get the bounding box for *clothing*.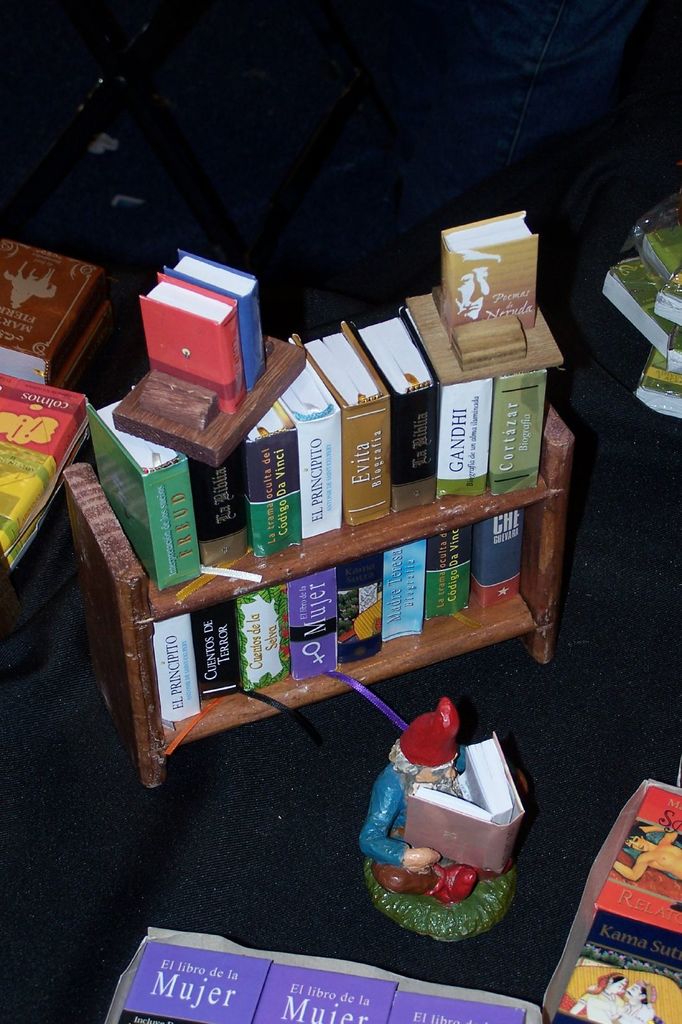
(x1=362, y1=745, x2=465, y2=897).
